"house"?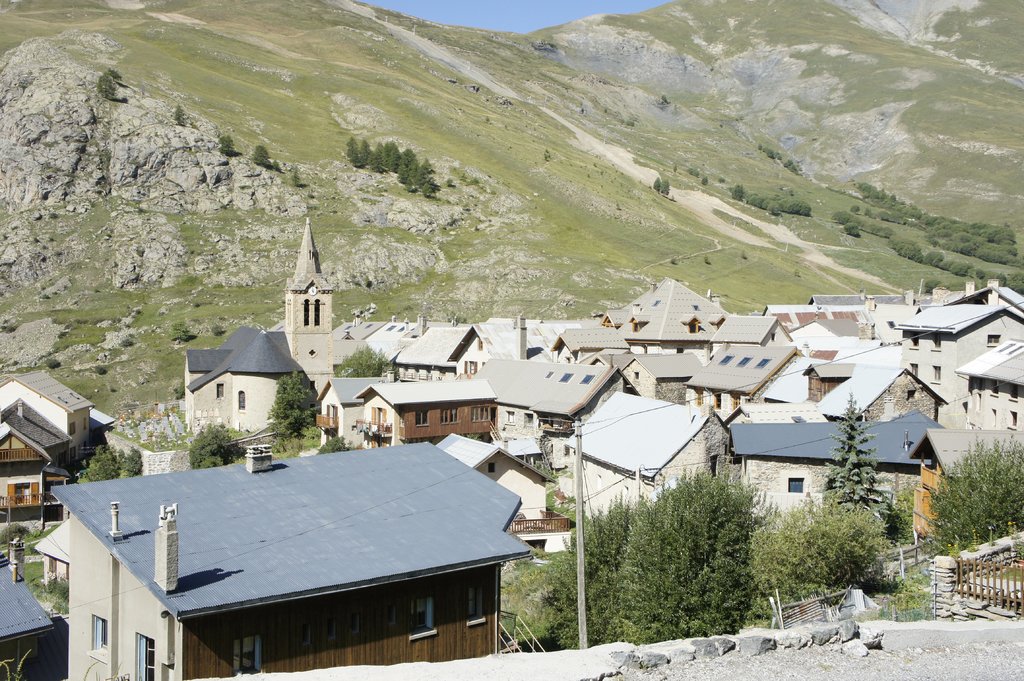
BBox(470, 342, 622, 431)
